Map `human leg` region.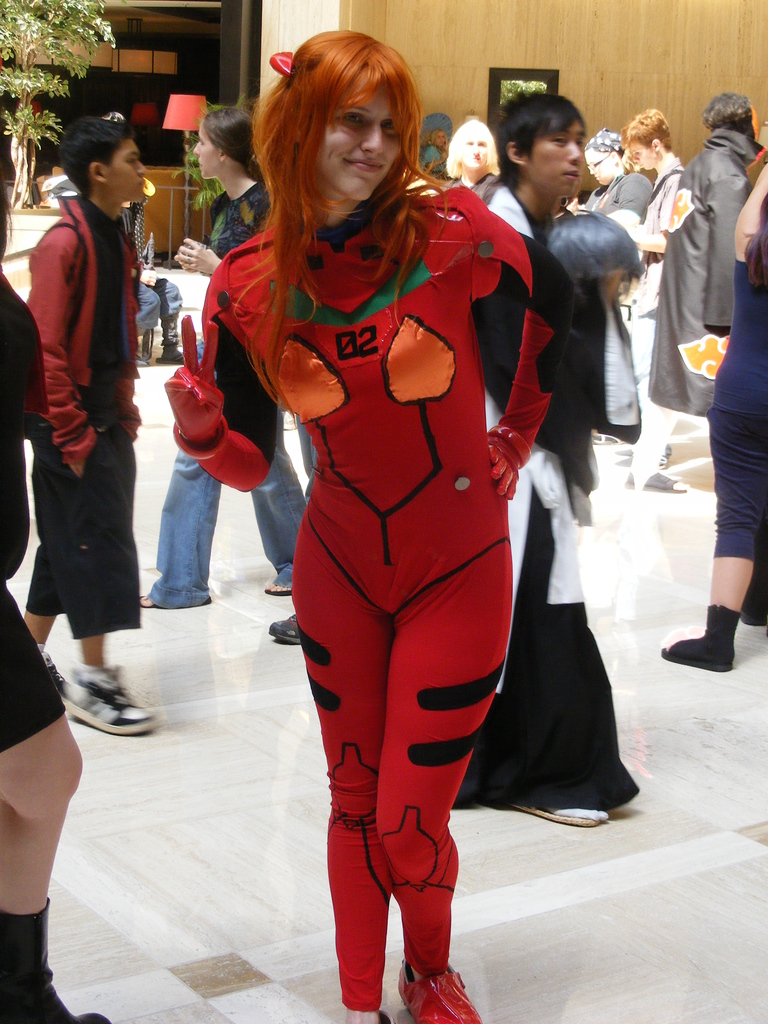
Mapped to (133,444,222,600).
